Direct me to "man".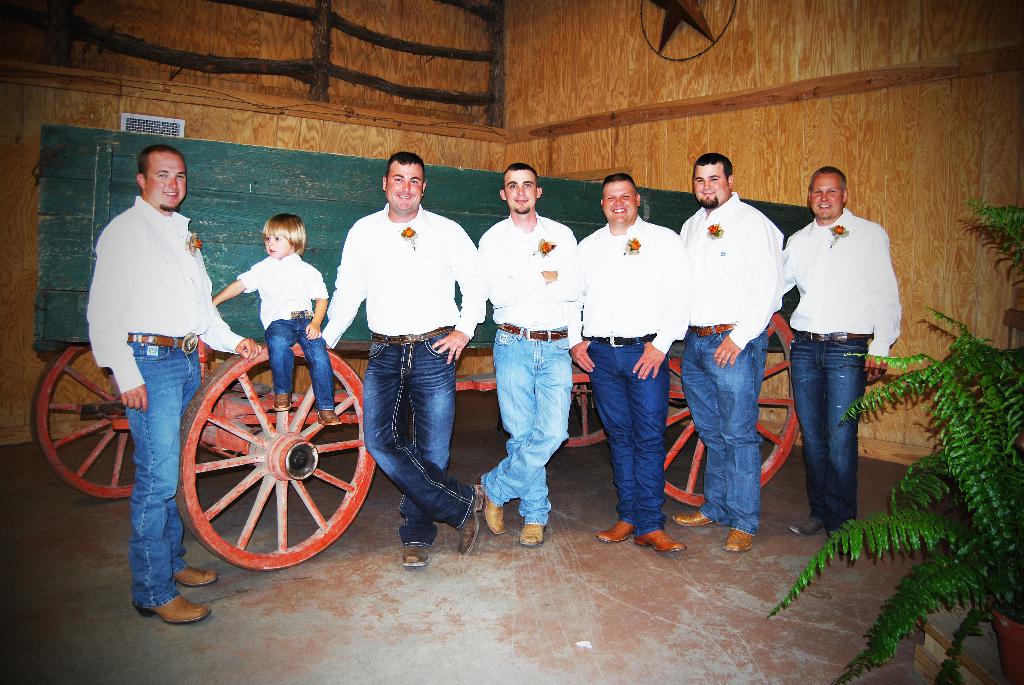
Direction: left=570, top=171, right=691, bottom=555.
